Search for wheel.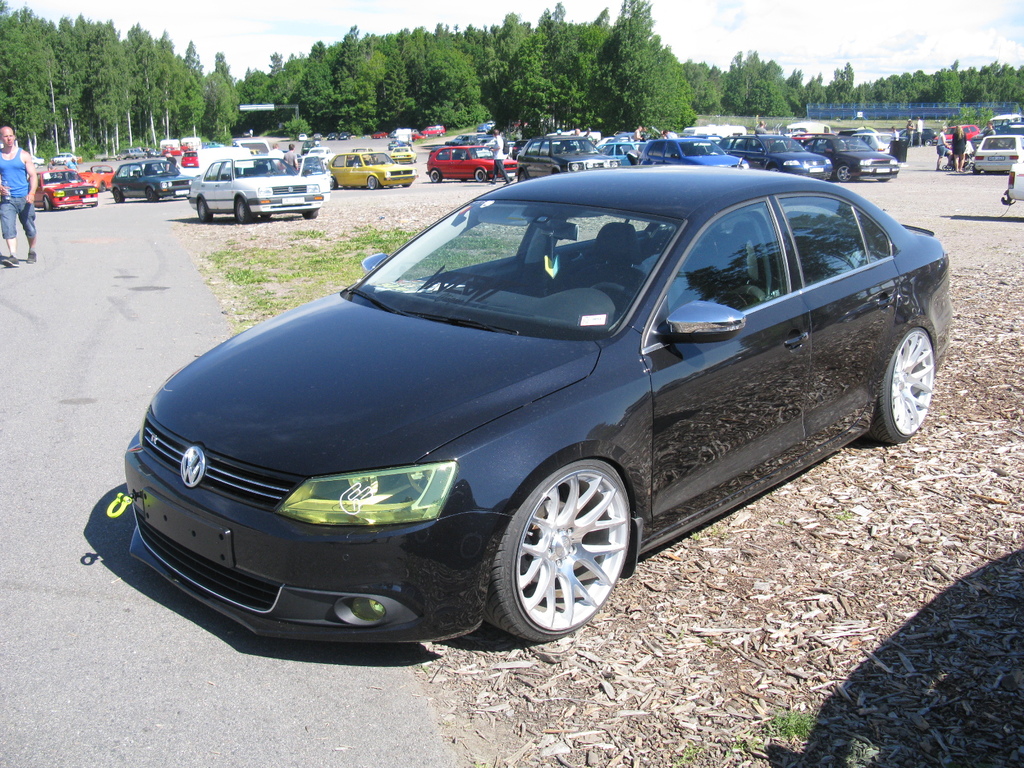
Found at 370 175 380 187.
